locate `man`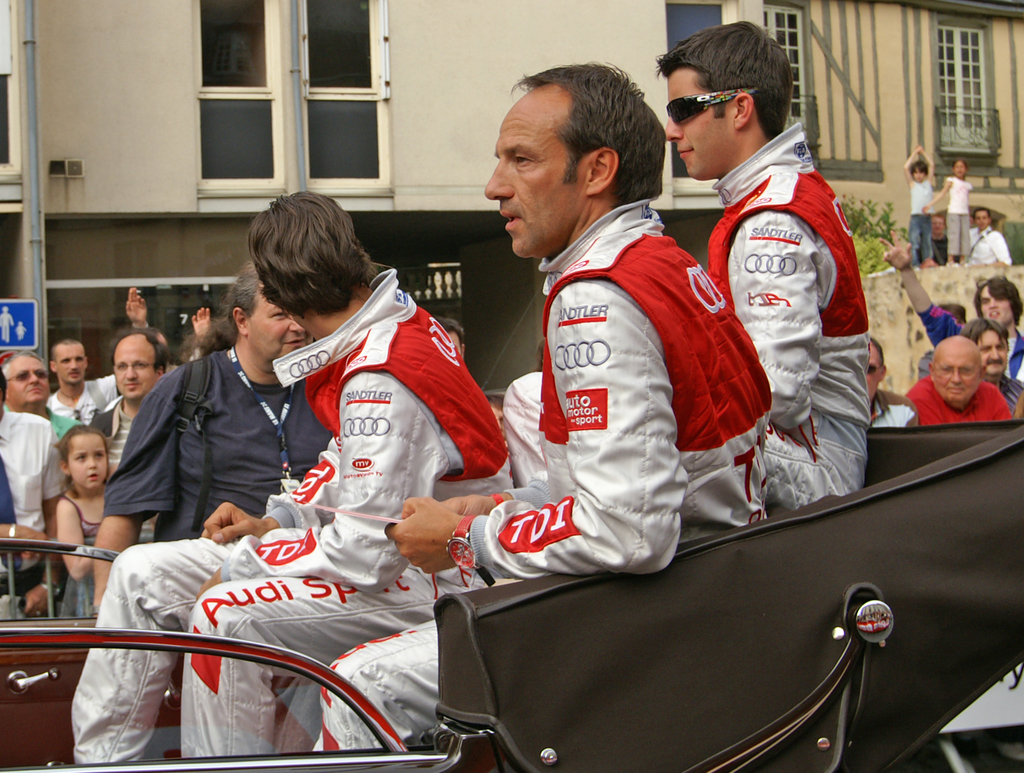
region(966, 209, 1007, 270)
